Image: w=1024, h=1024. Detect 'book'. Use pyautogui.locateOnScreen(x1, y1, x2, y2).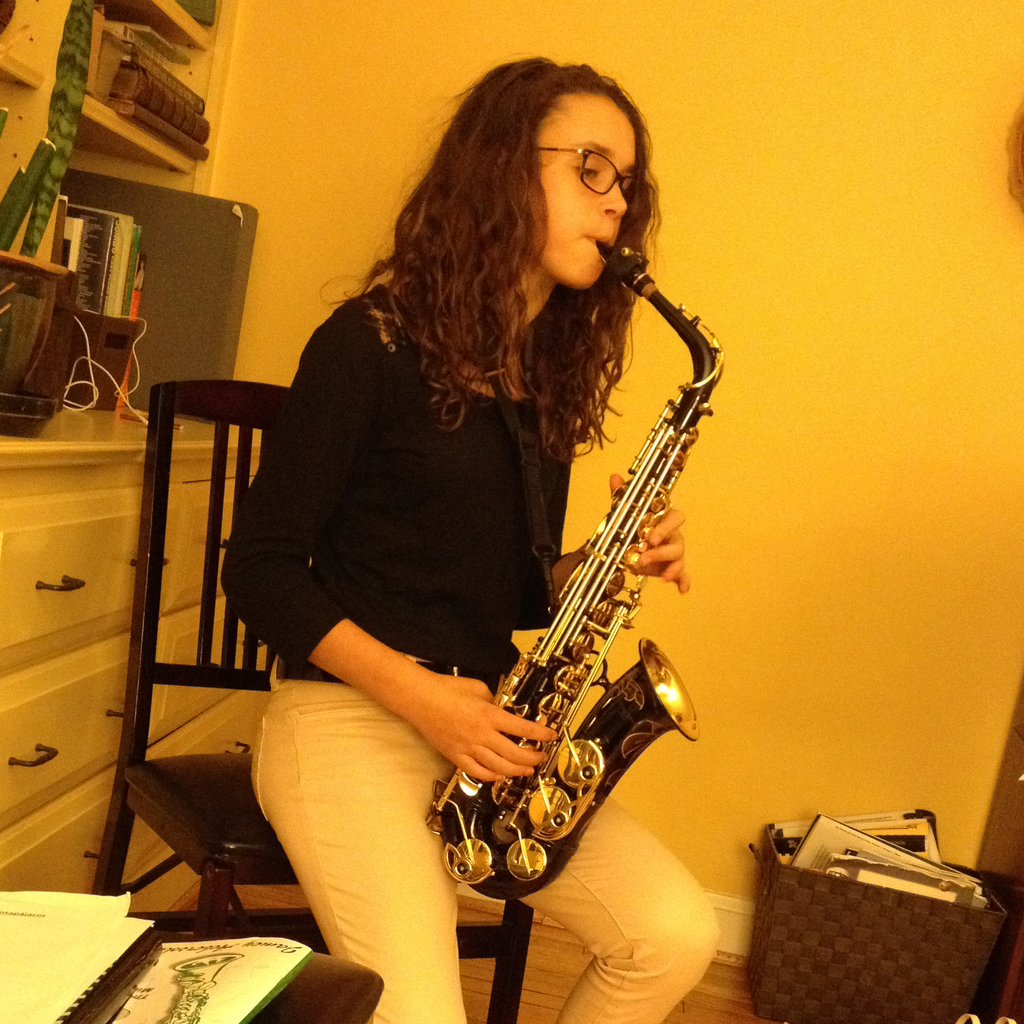
pyautogui.locateOnScreen(117, 102, 209, 158).
